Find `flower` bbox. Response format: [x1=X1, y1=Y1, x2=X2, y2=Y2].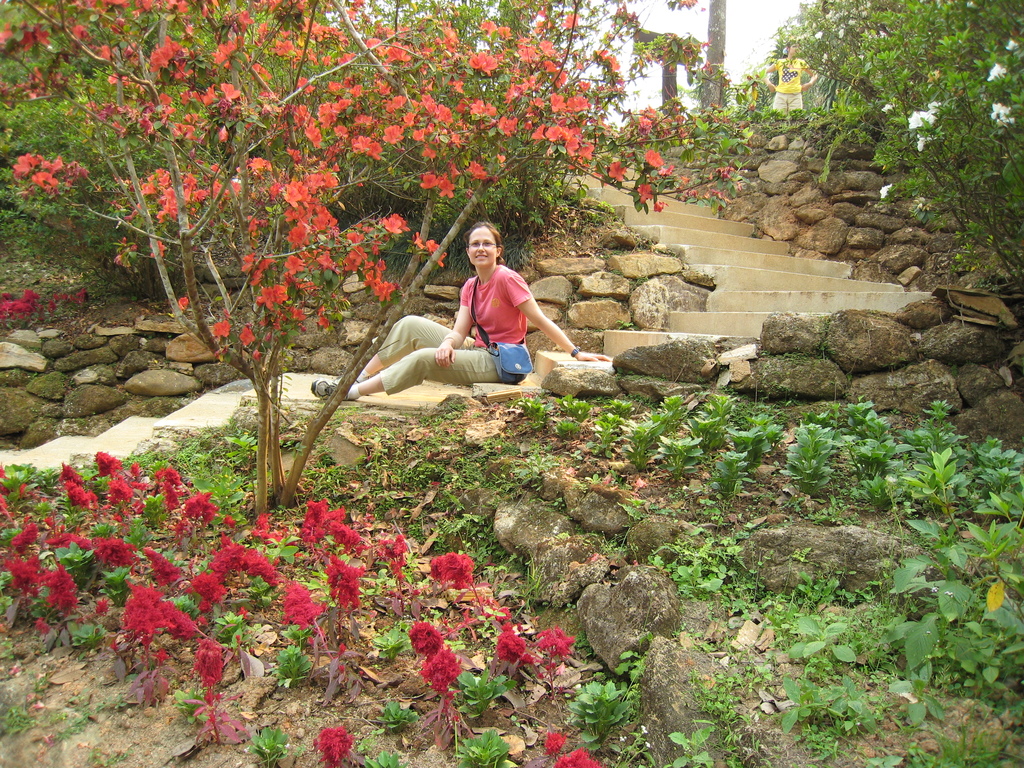
[x1=557, y1=748, x2=598, y2=767].
